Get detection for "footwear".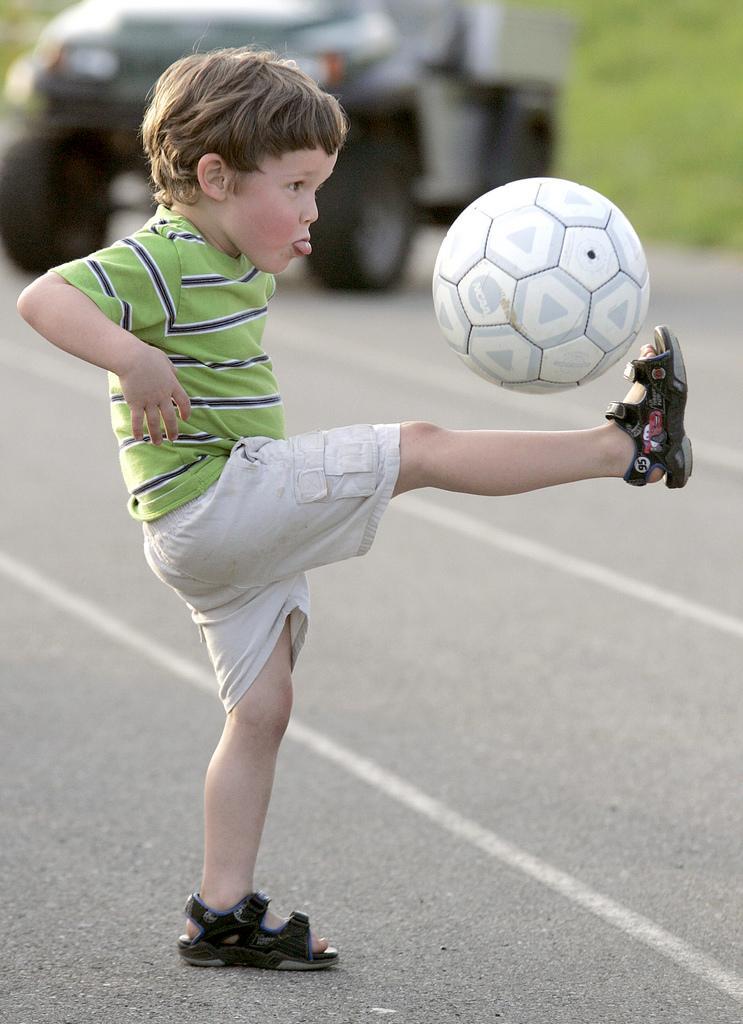
Detection: l=171, t=891, r=346, b=973.
